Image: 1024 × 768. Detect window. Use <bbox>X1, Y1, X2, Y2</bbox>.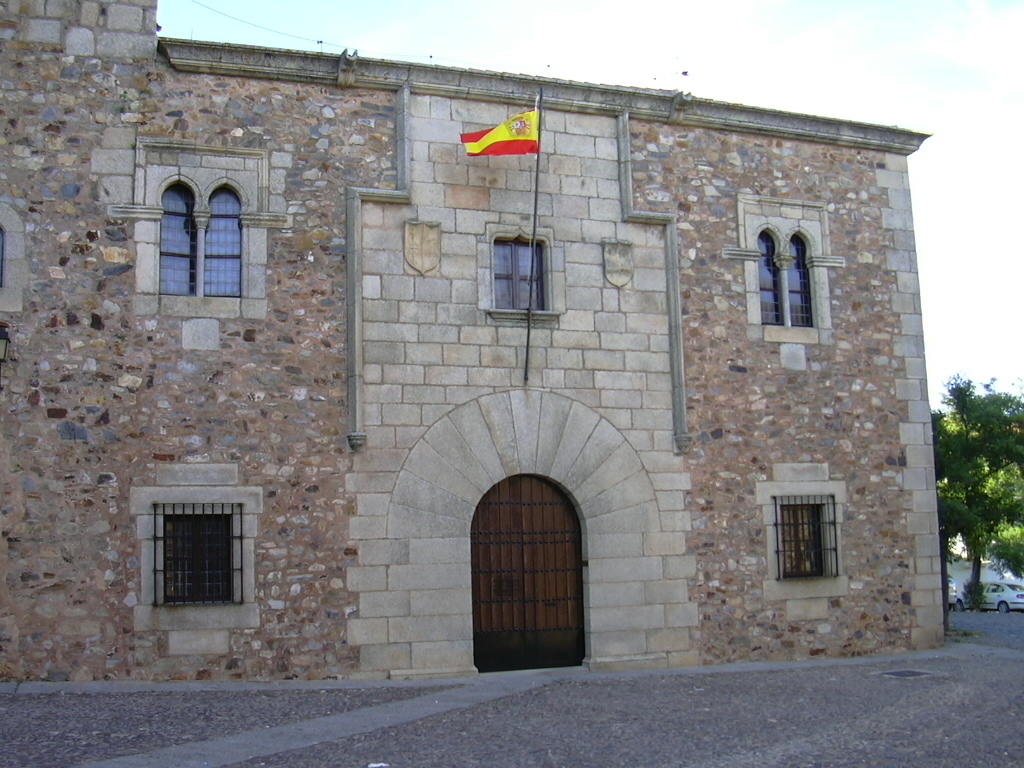
<bbox>494, 234, 550, 308</bbox>.
